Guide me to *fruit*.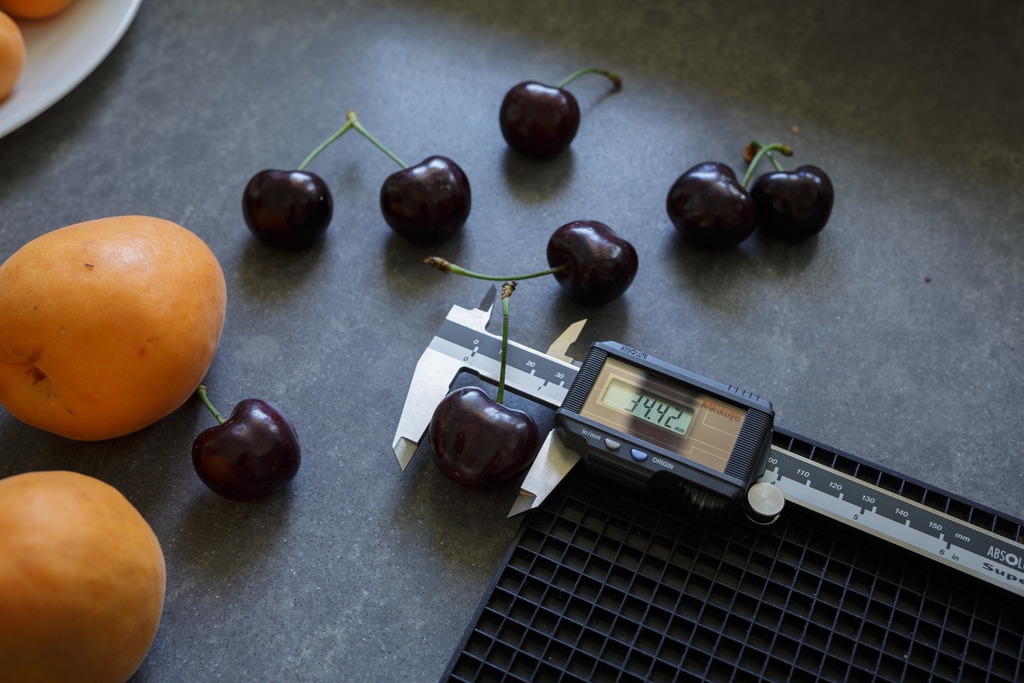
Guidance: 2,0,73,19.
